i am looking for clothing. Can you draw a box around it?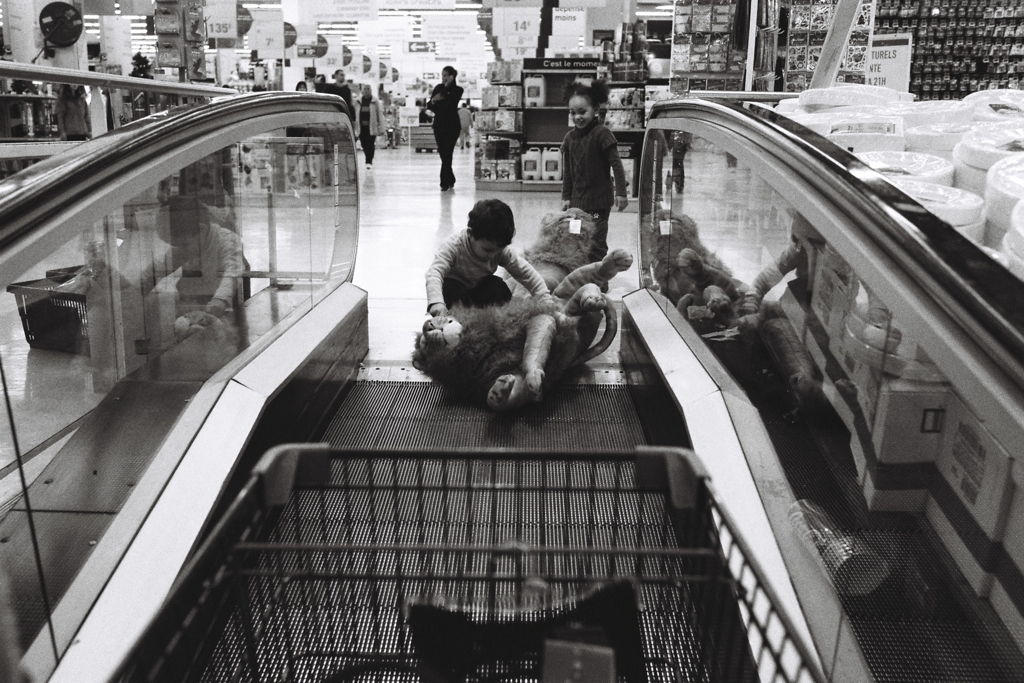
Sure, the bounding box is x1=416 y1=63 x2=469 y2=168.
